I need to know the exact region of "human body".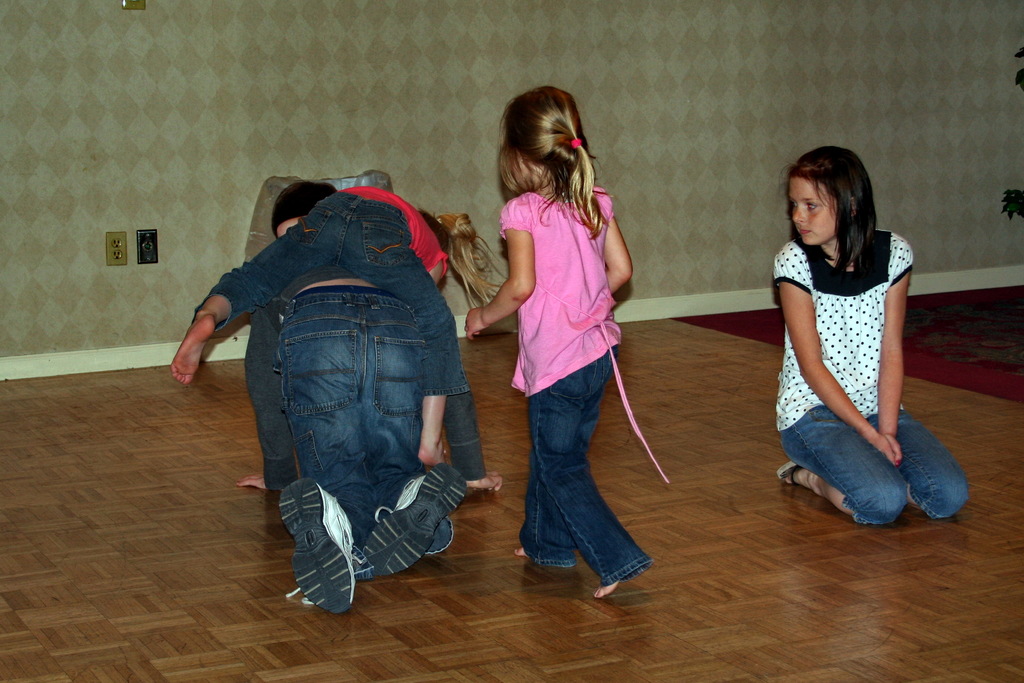
Region: box=[460, 84, 668, 597].
